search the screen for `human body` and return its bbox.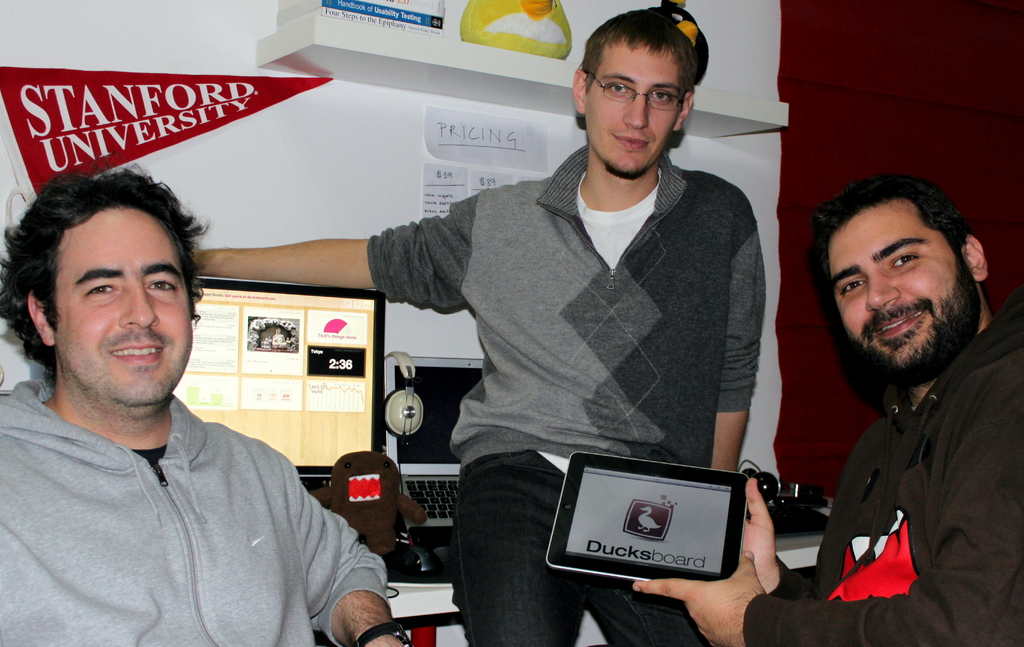
Found: (x1=637, y1=180, x2=1020, y2=645).
